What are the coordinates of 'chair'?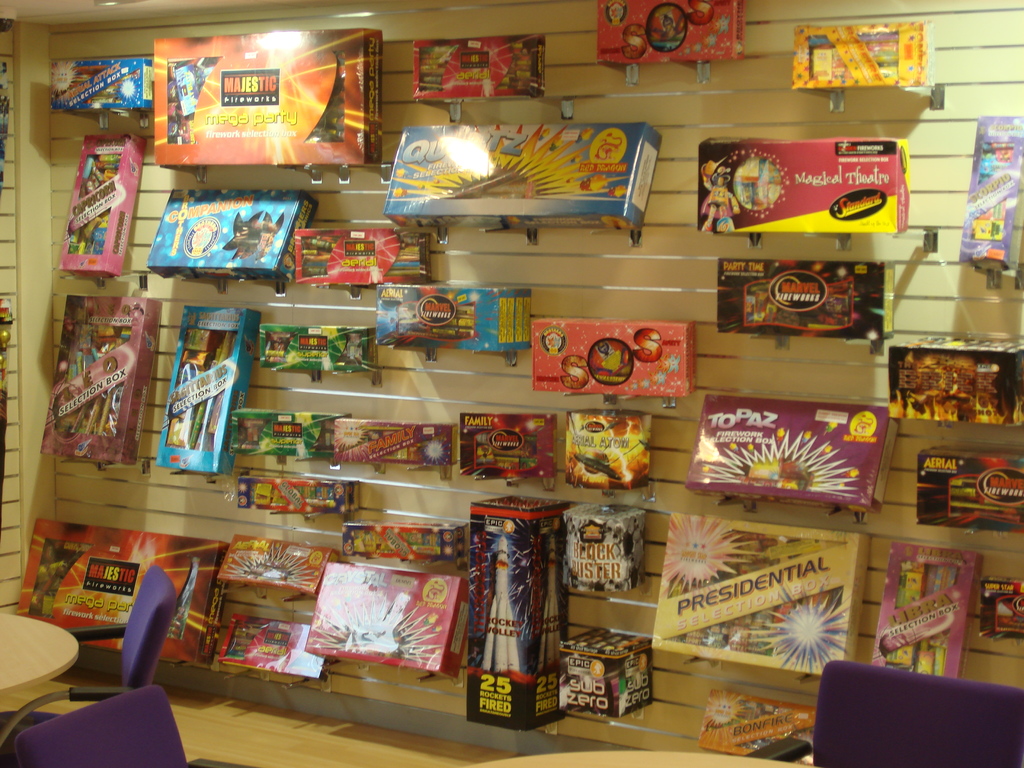
[left=0, top=569, right=176, bottom=750].
